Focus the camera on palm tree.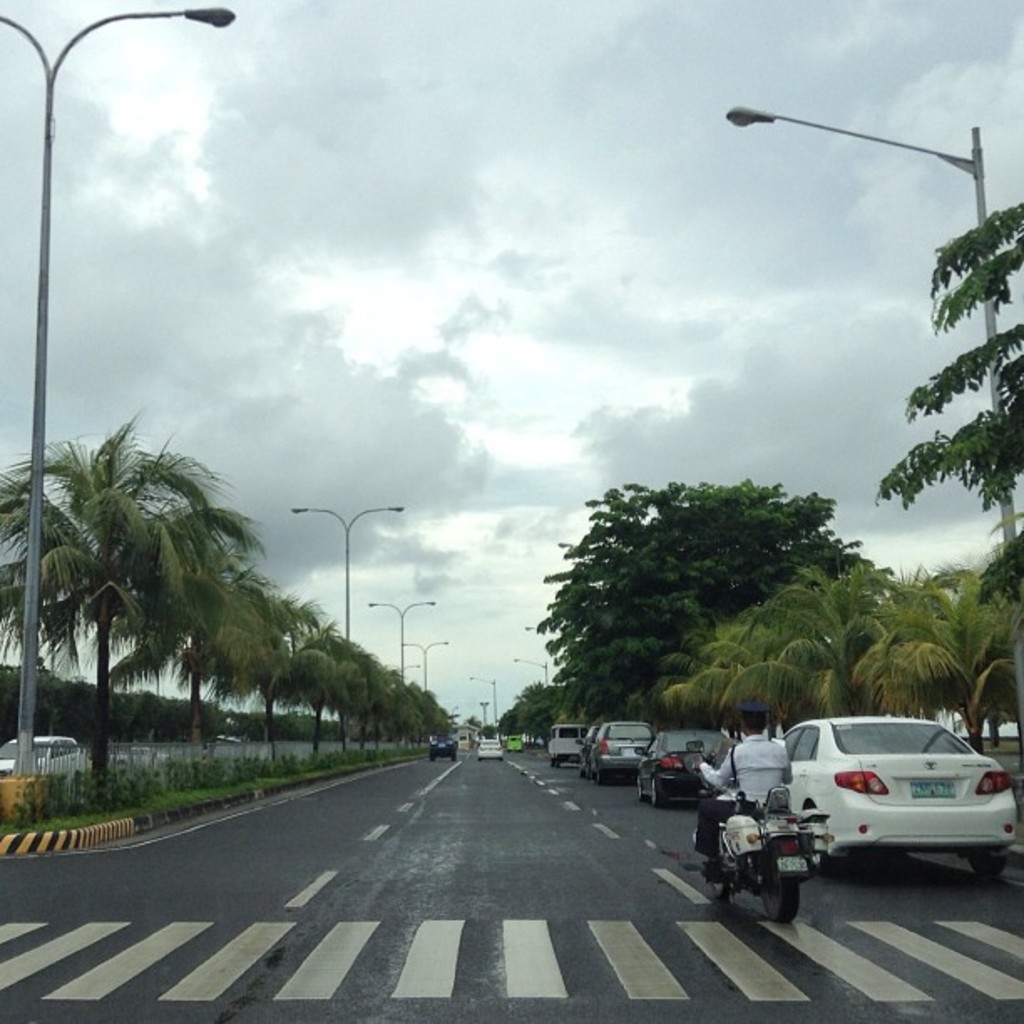
Focus region: detection(156, 559, 278, 805).
